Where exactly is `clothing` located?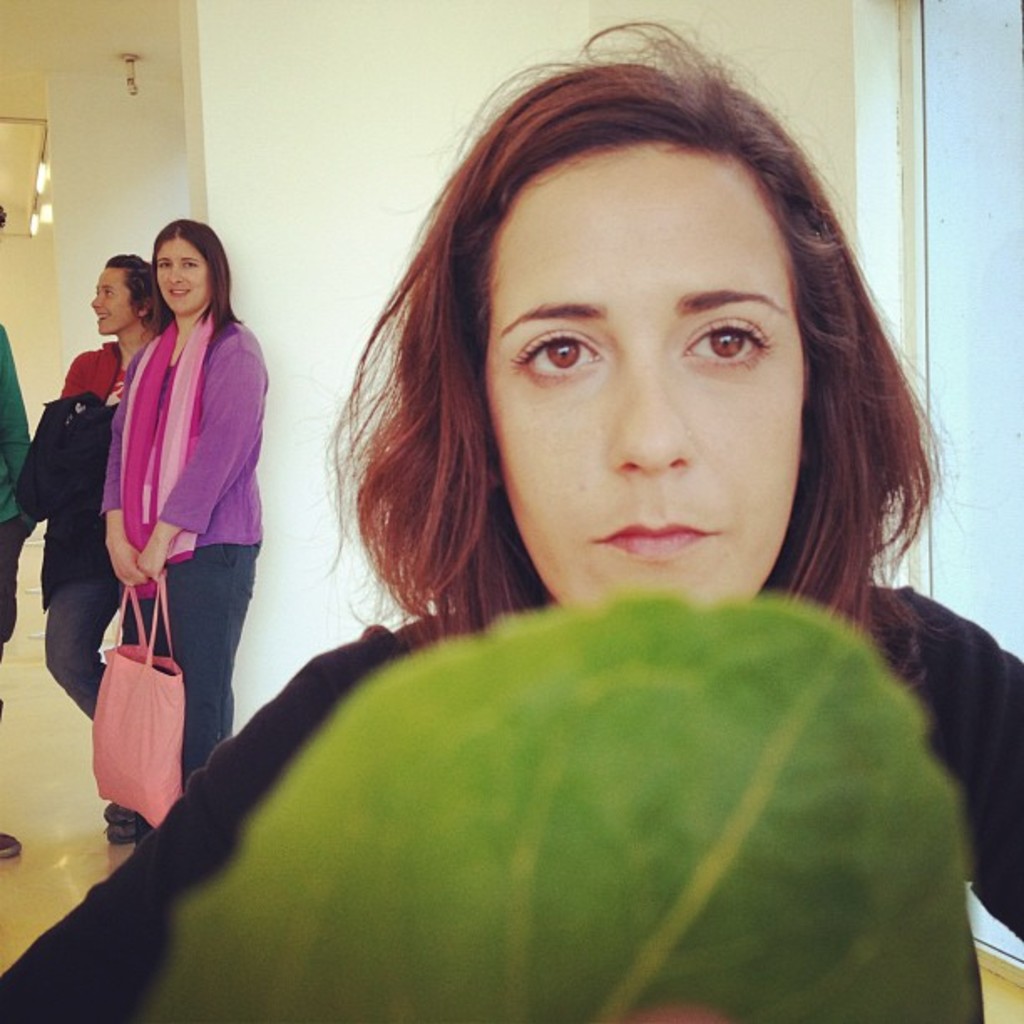
Its bounding box is (0, 323, 22, 641).
